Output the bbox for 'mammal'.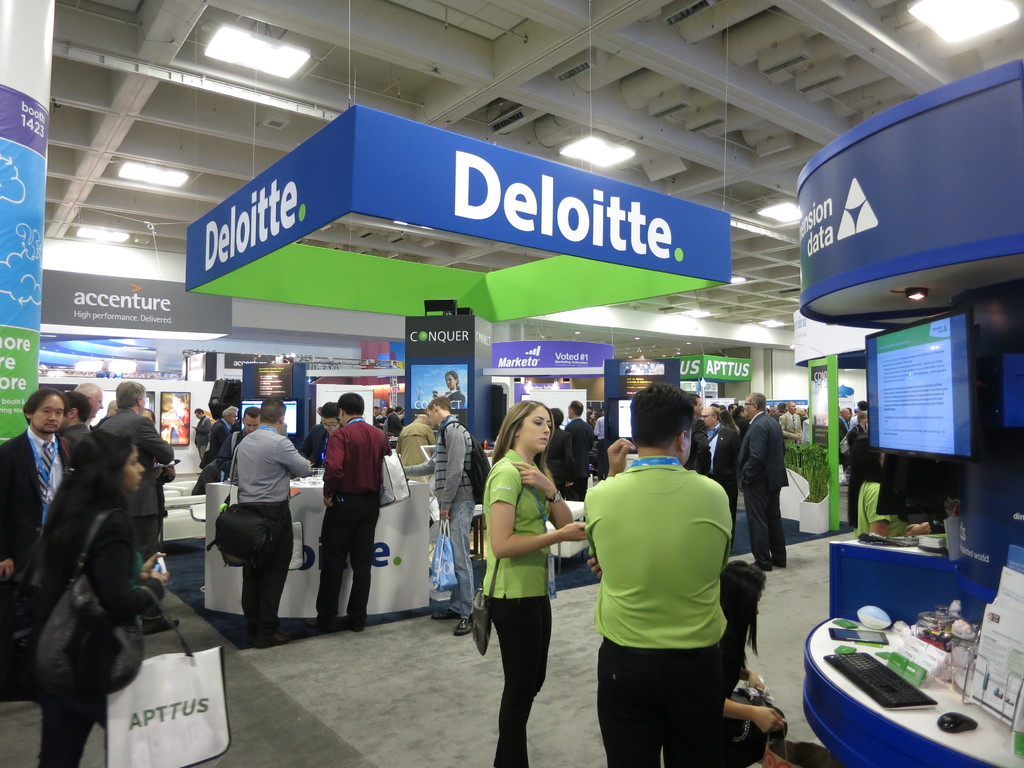
box(108, 399, 123, 417).
